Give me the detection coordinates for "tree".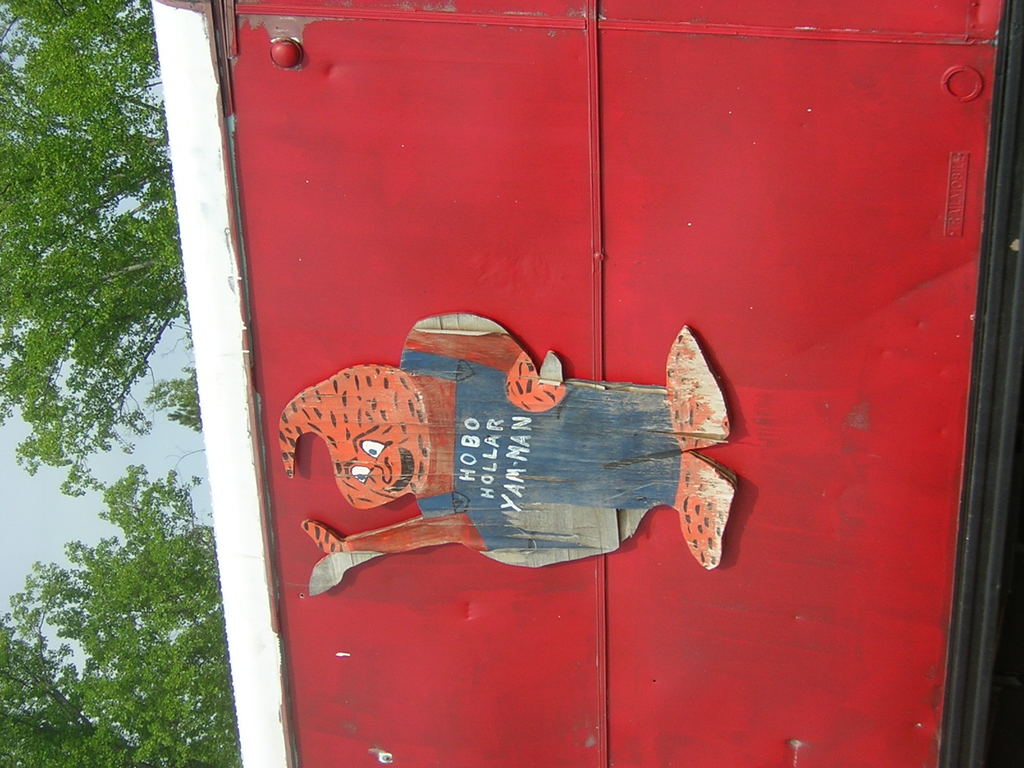
{"left": 0, "top": 456, "right": 244, "bottom": 767}.
